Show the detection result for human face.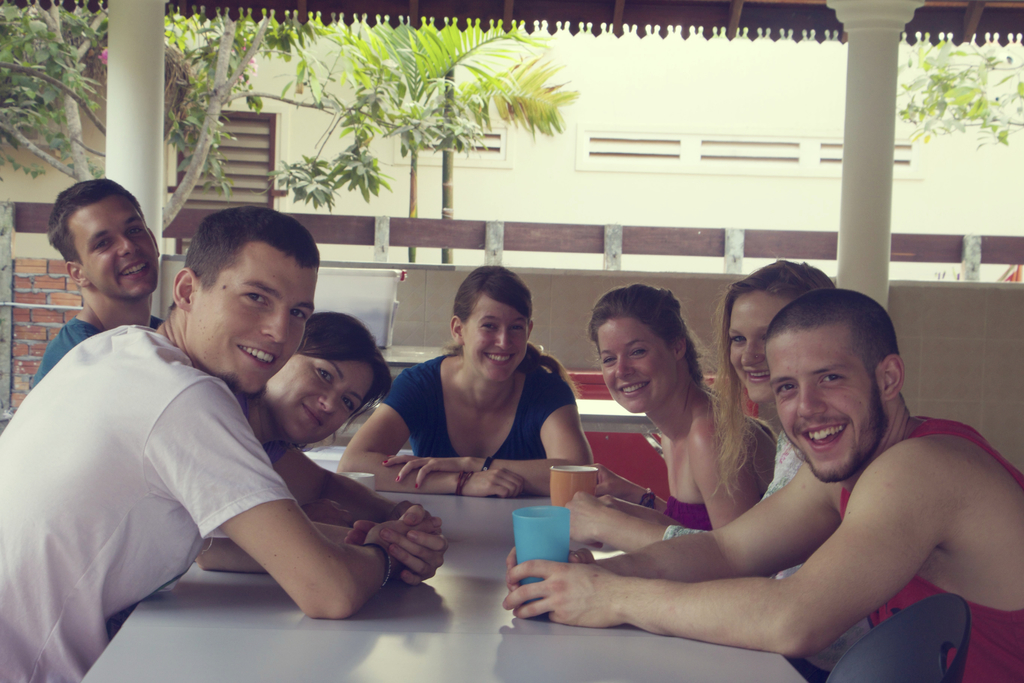
bbox=[192, 245, 296, 410].
